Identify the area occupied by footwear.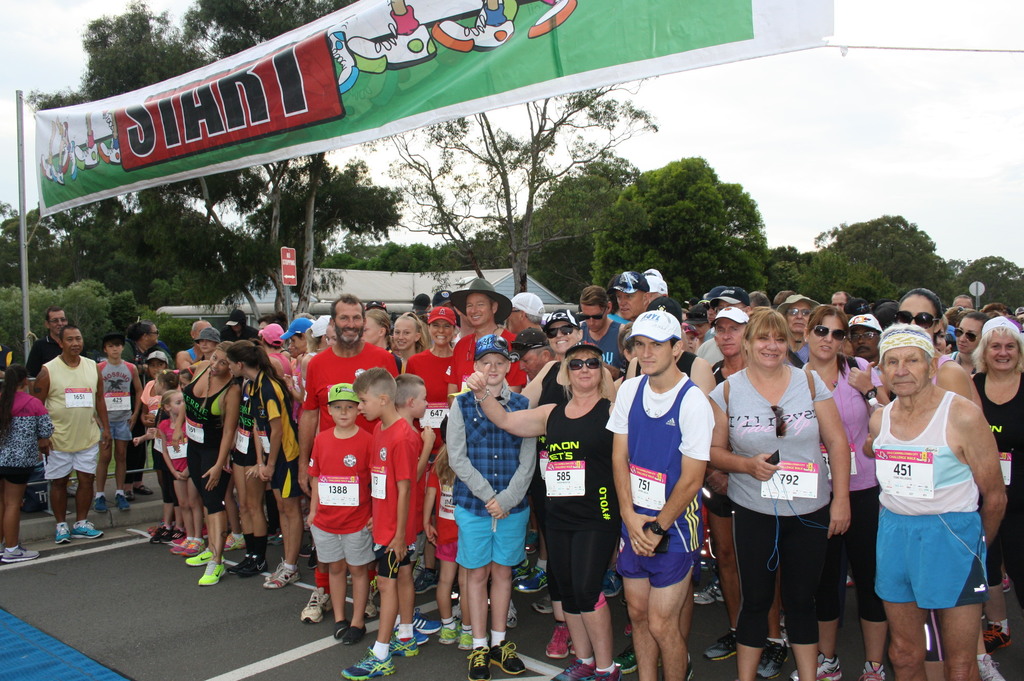
Area: left=261, top=561, right=301, bottom=588.
